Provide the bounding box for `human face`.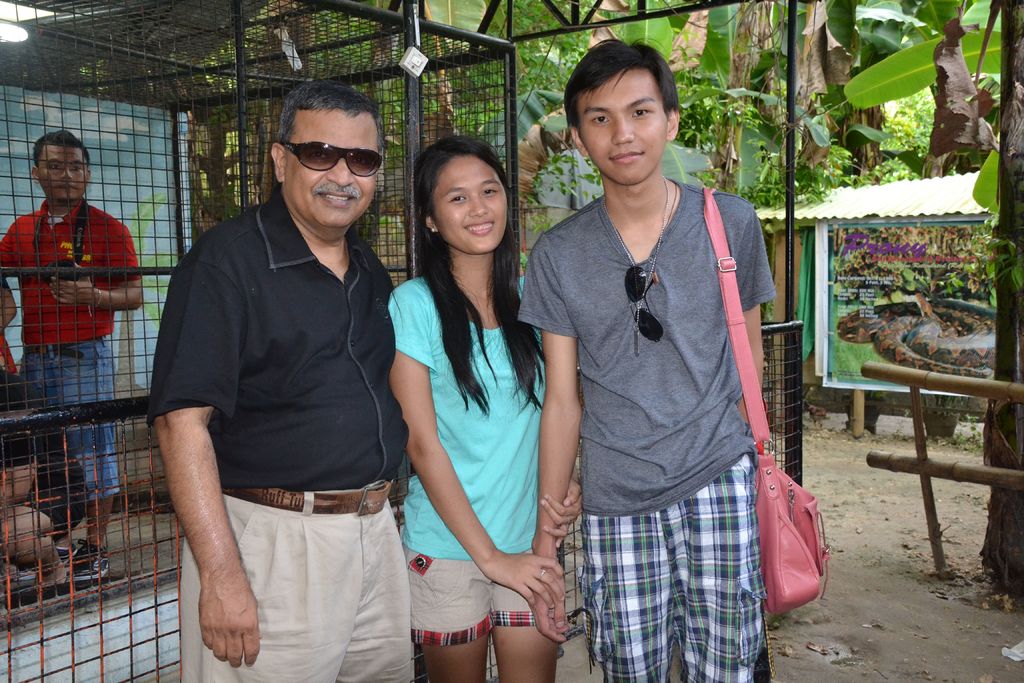
l=285, t=110, r=374, b=235.
